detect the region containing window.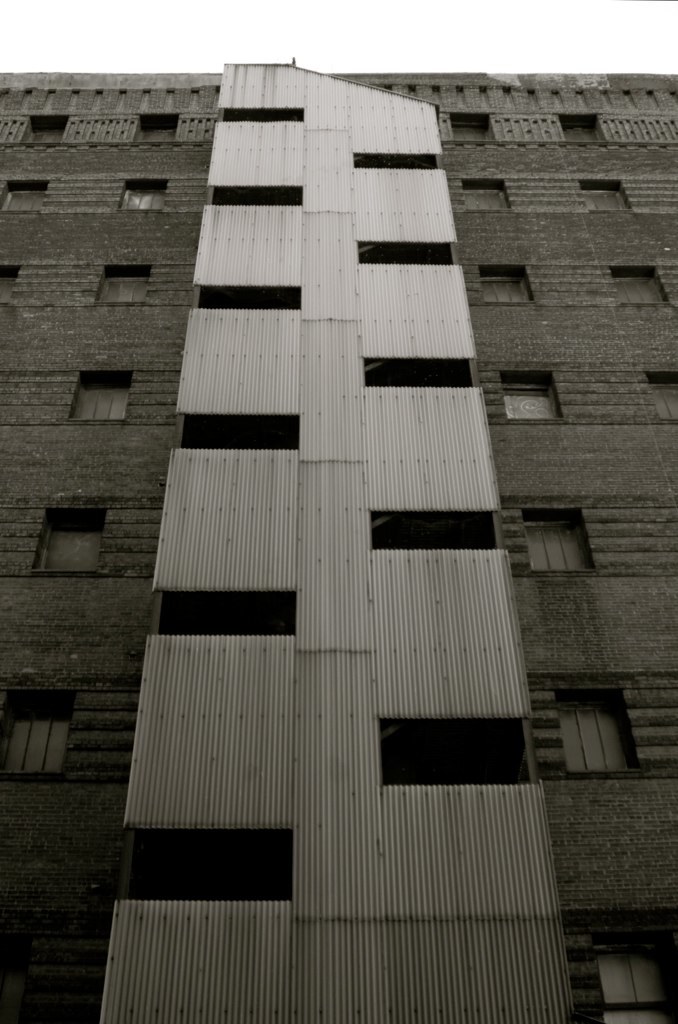
bbox(1, 183, 46, 206).
